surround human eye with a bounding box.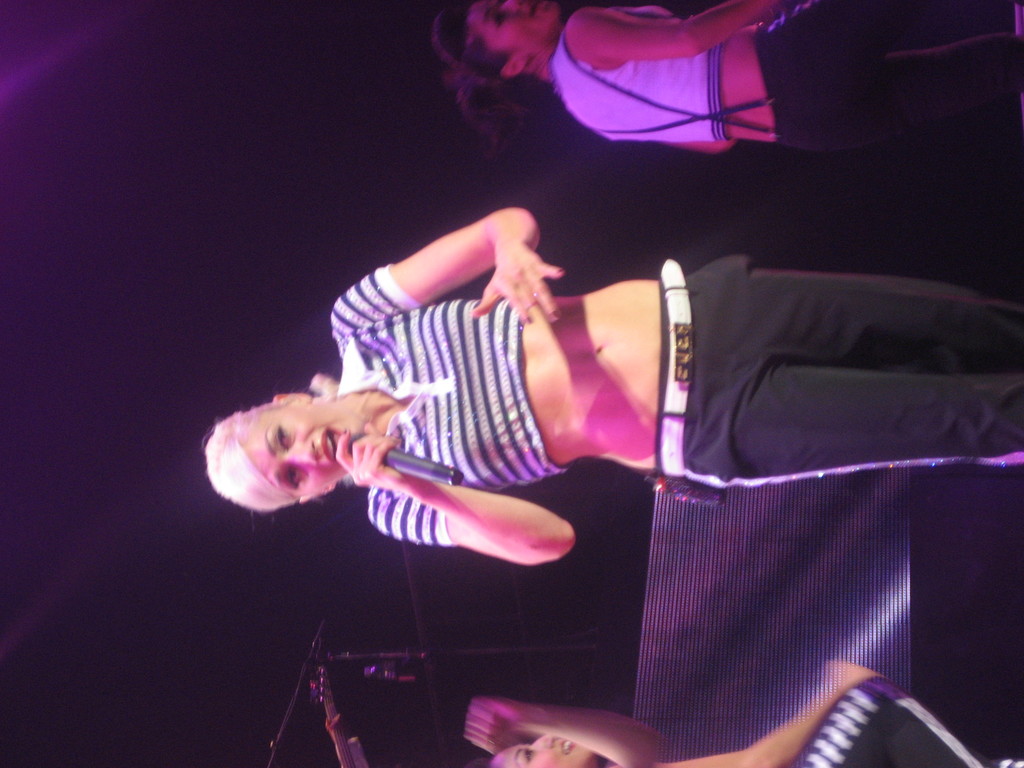
[273,422,294,451].
